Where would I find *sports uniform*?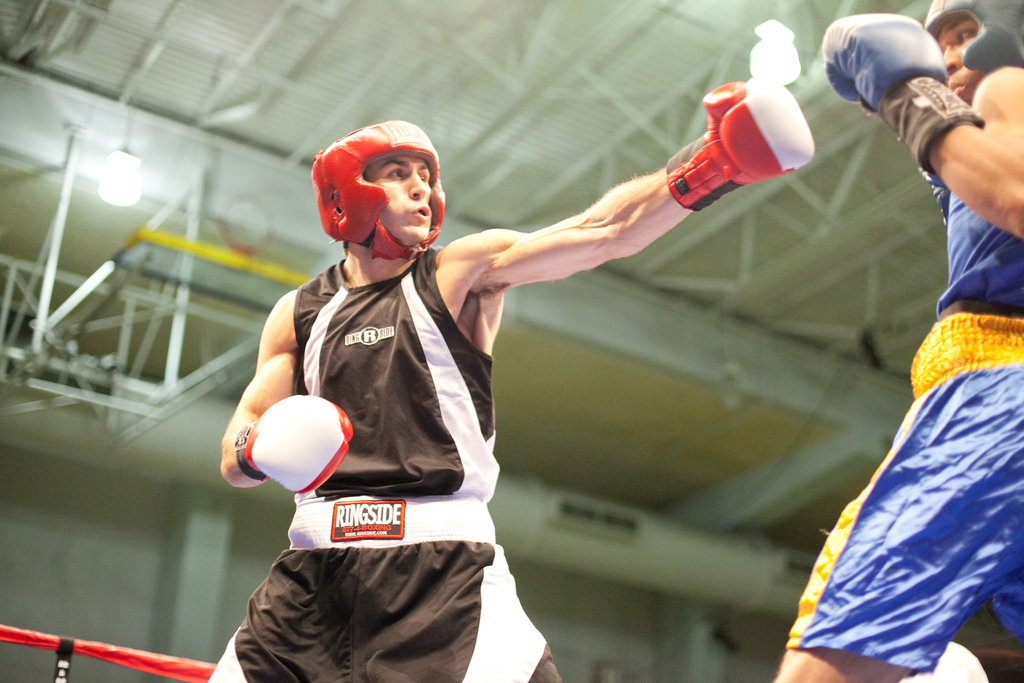
At bbox=[228, 98, 604, 672].
